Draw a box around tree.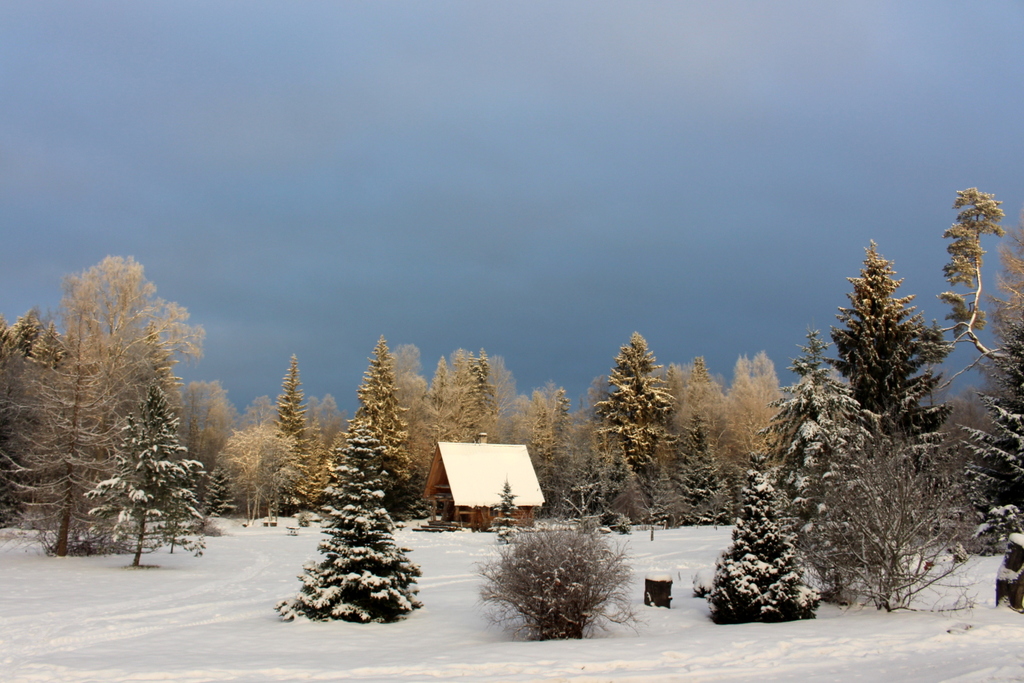
locate(584, 367, 644, 509).
